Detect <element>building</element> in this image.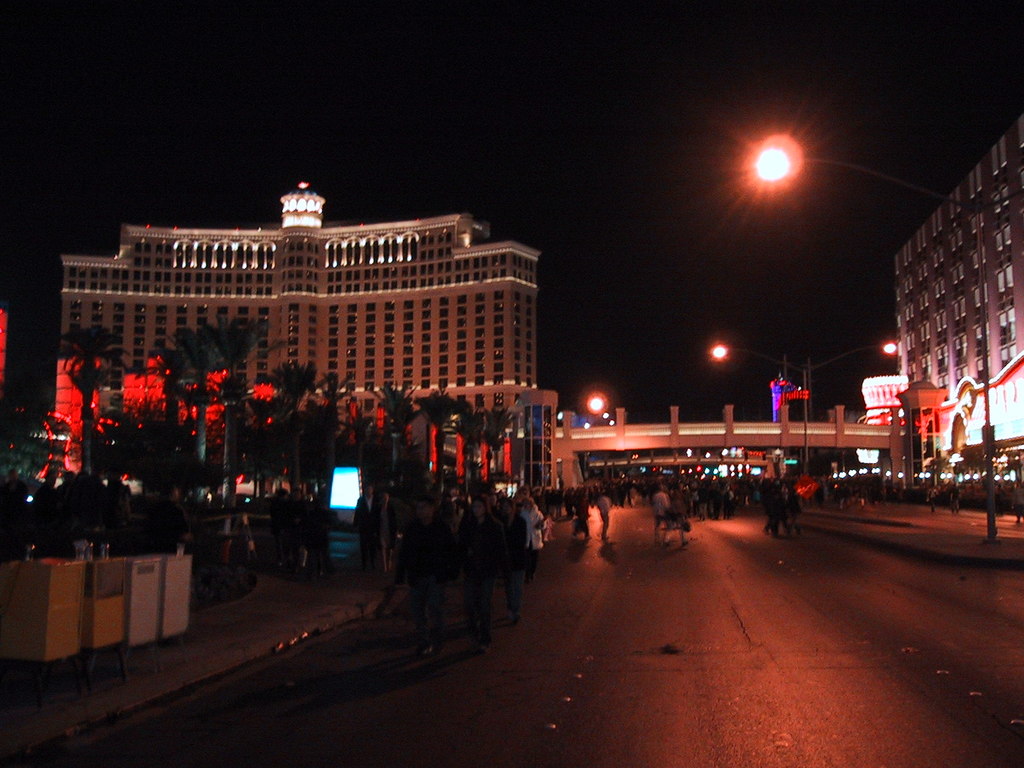
Detection: Rect(35, 180, 554, 504).
